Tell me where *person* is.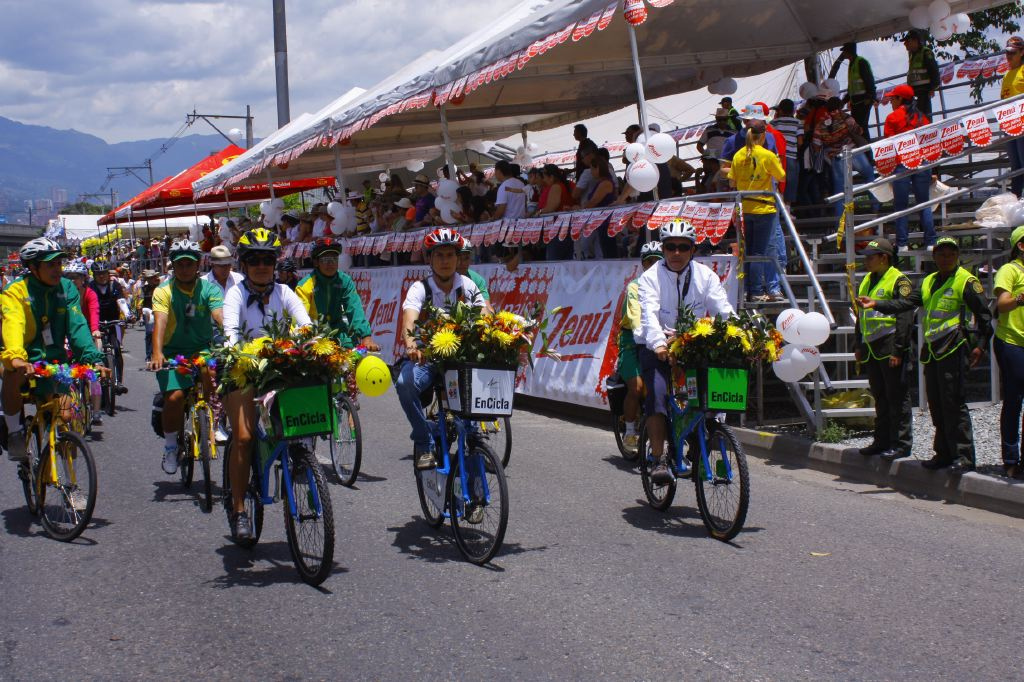
*person* is at l=728, t=118, r=784, b=298.
